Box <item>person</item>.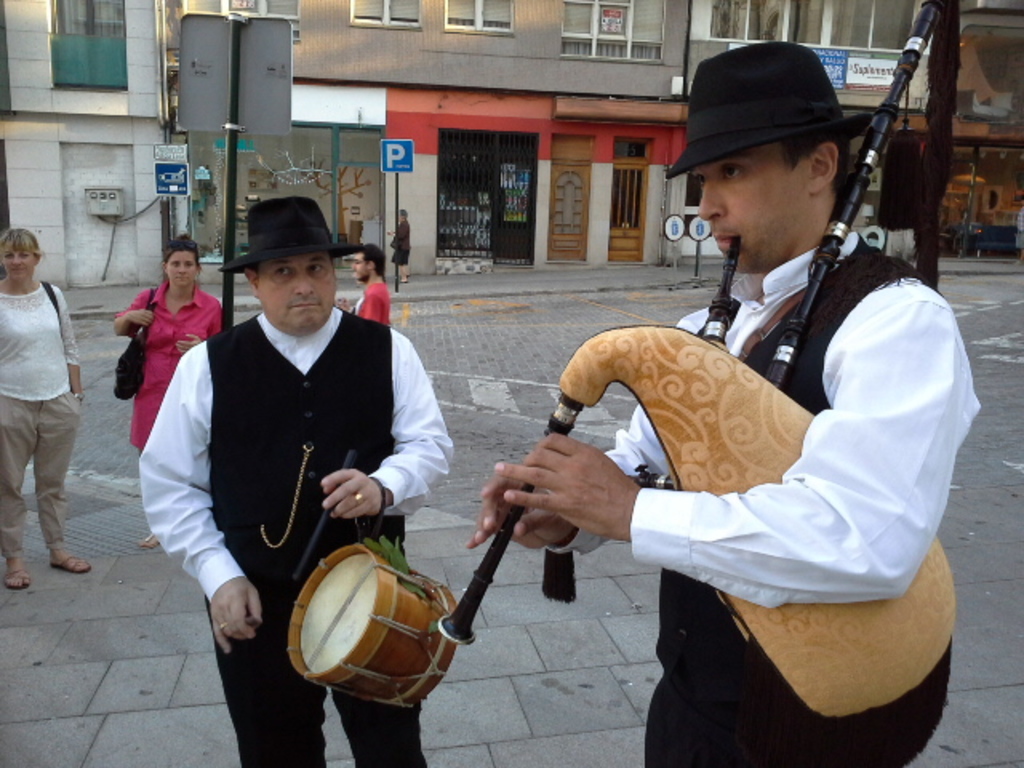
bbox=(0, 222, 82, 589).
